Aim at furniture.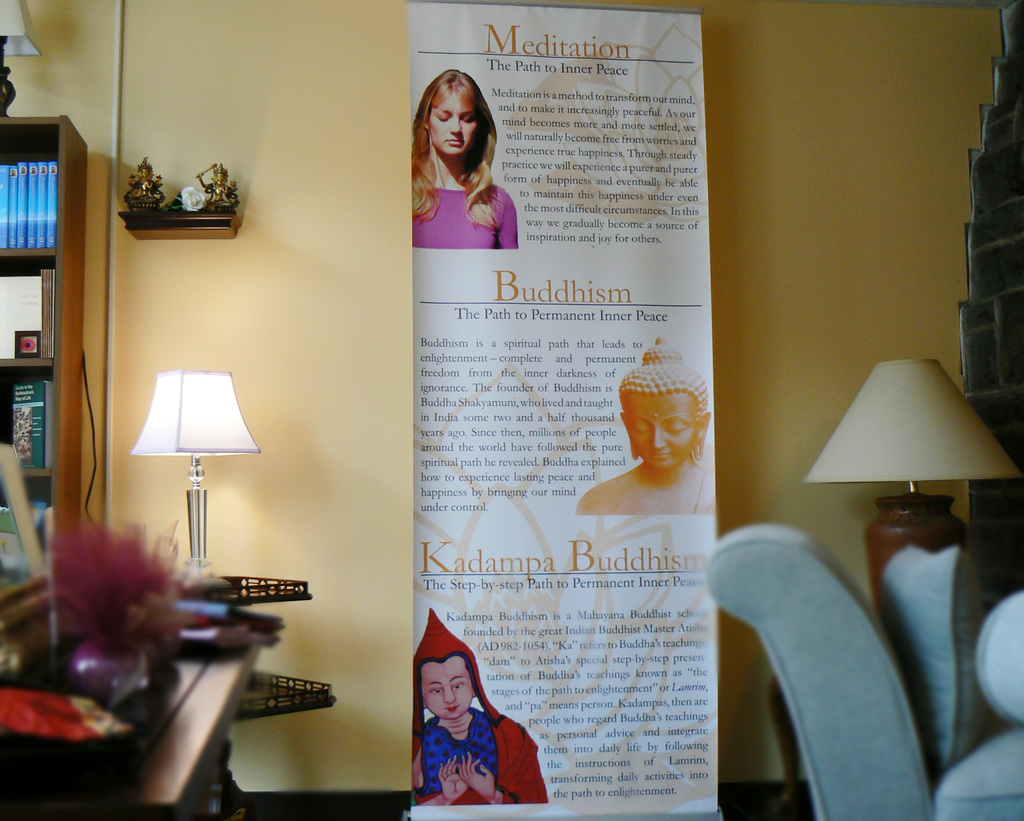
Aimed at rect(0, 624, 257, 820).
